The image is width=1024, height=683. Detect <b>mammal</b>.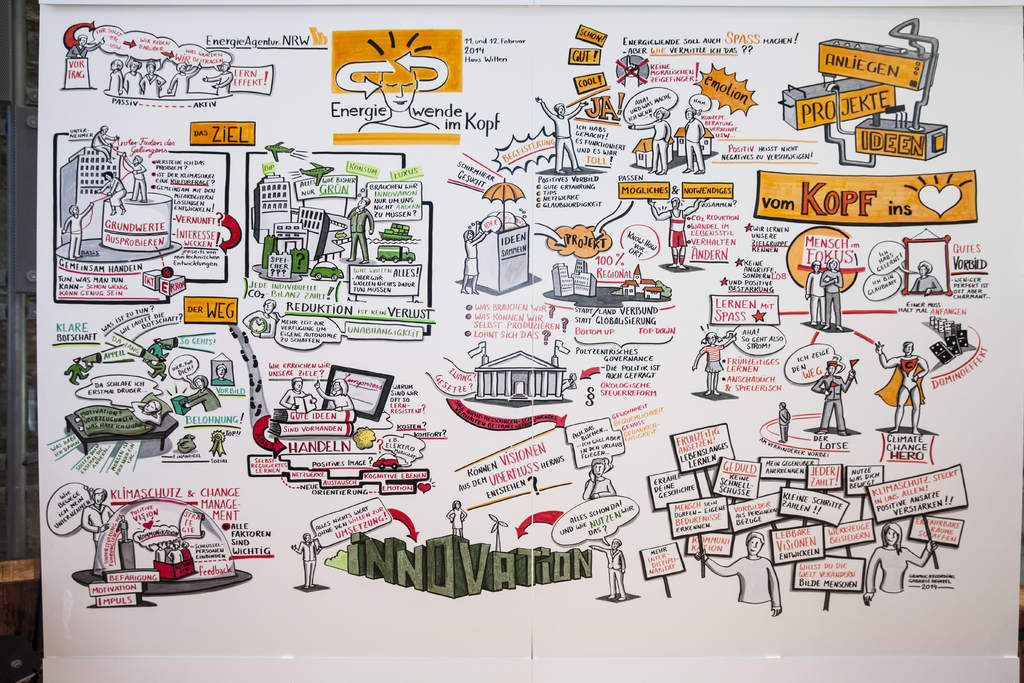
Detection: 315:374:355:415.
